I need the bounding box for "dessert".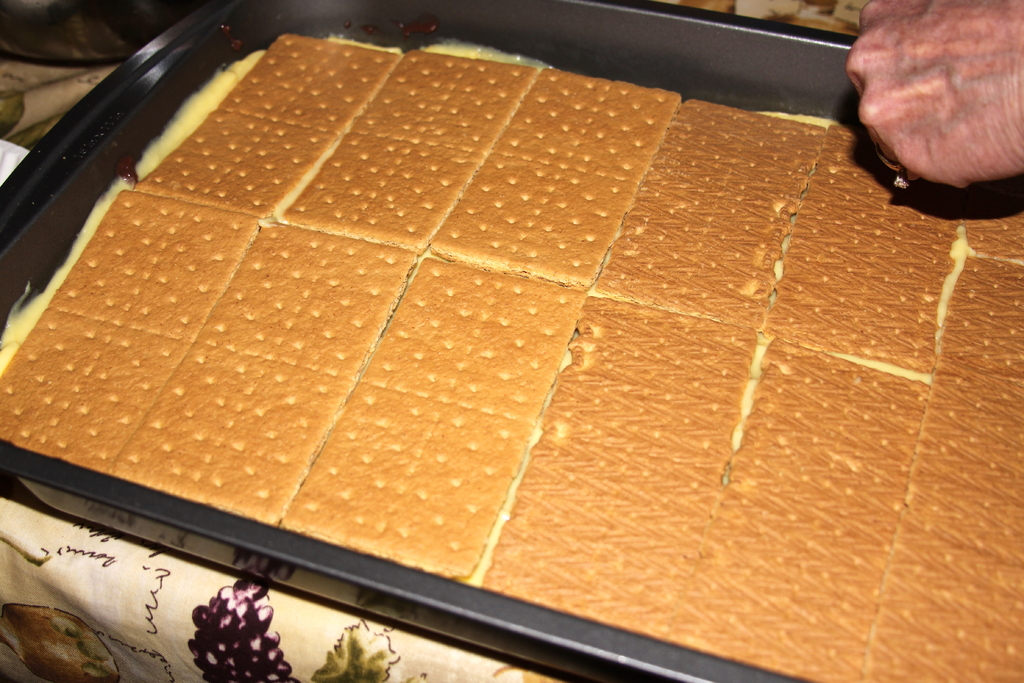
Here it is: l=231, t=29, r=404, b=134.
